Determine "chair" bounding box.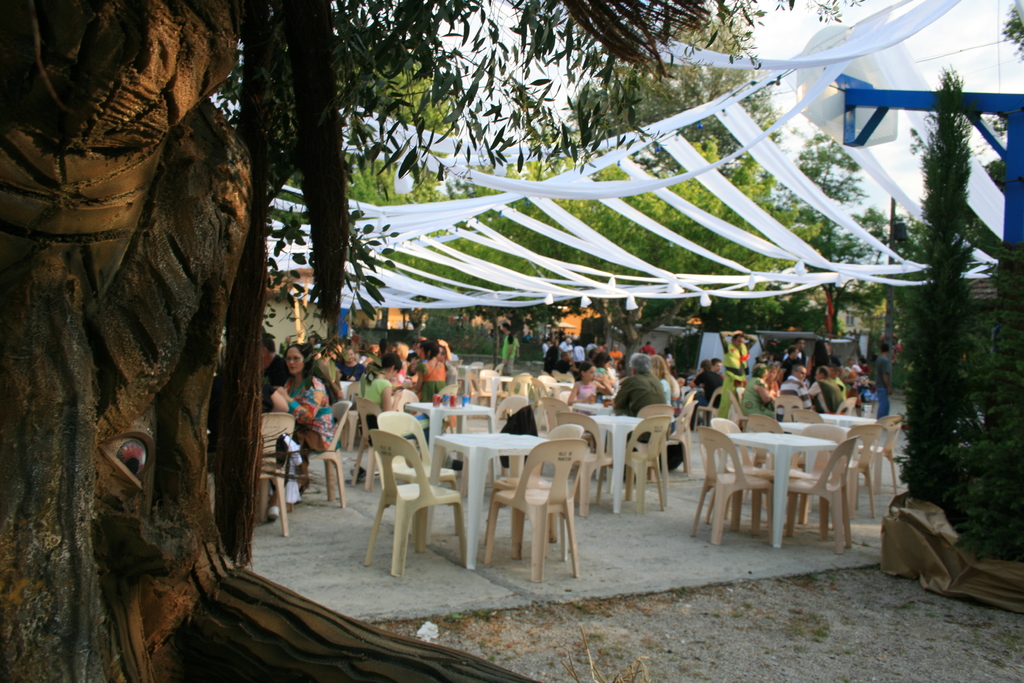
Determined: x1=555 y1=410 x2=621 y2=514.
